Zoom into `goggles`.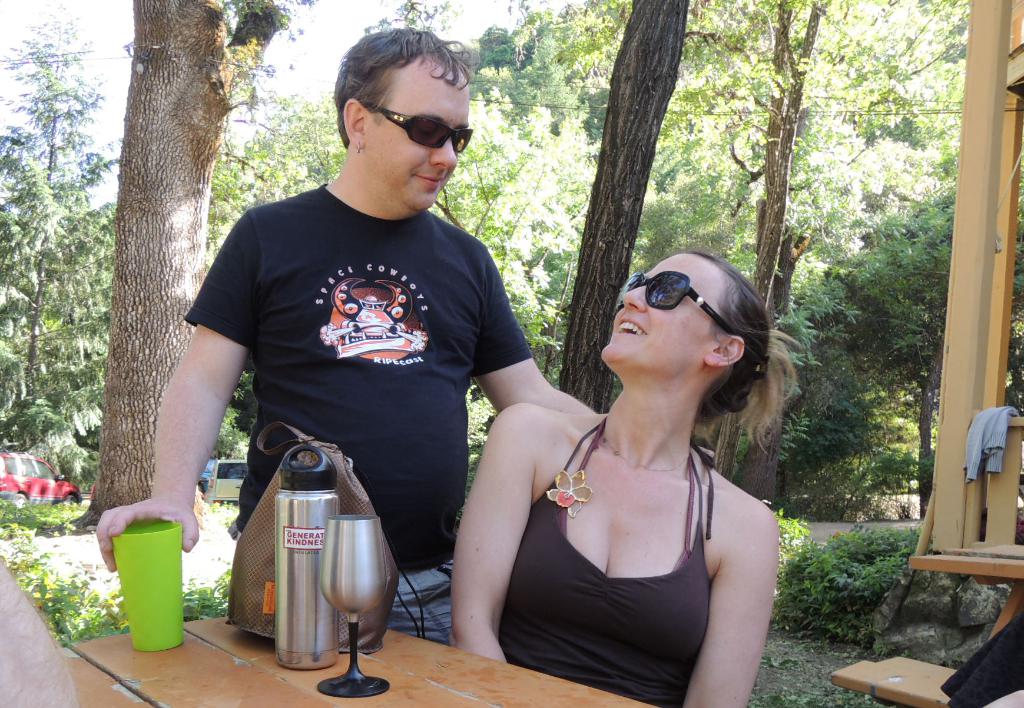
Zoom target: [348,90,471,143].
